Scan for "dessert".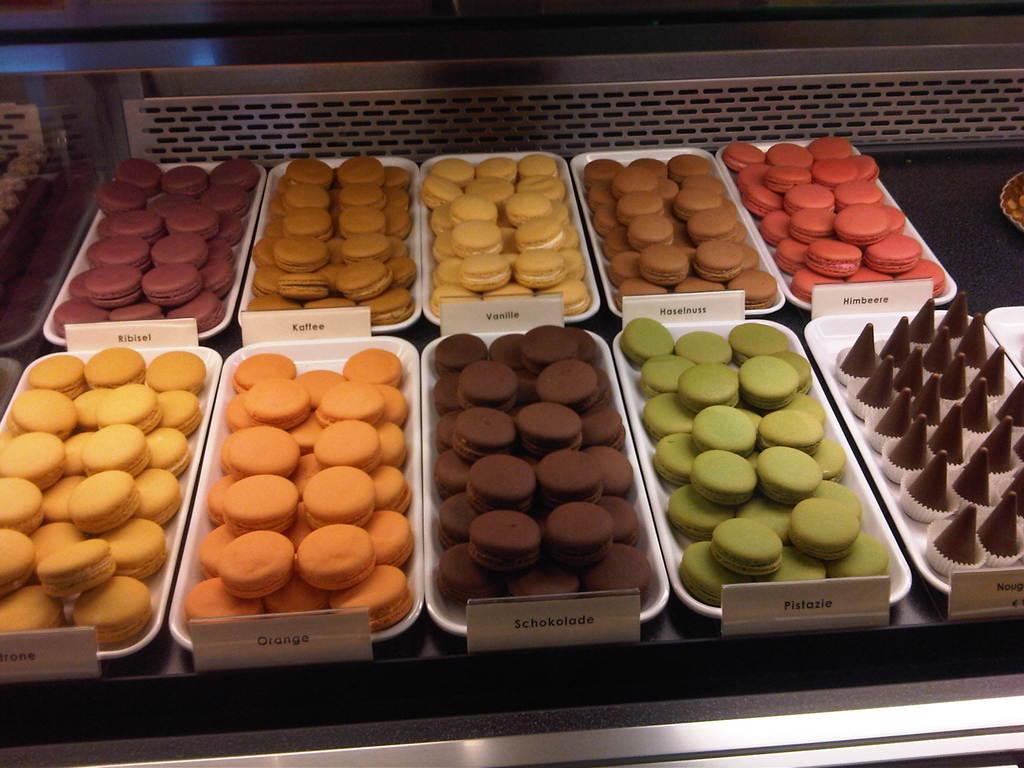
Scan result: 202:529:225:573.
